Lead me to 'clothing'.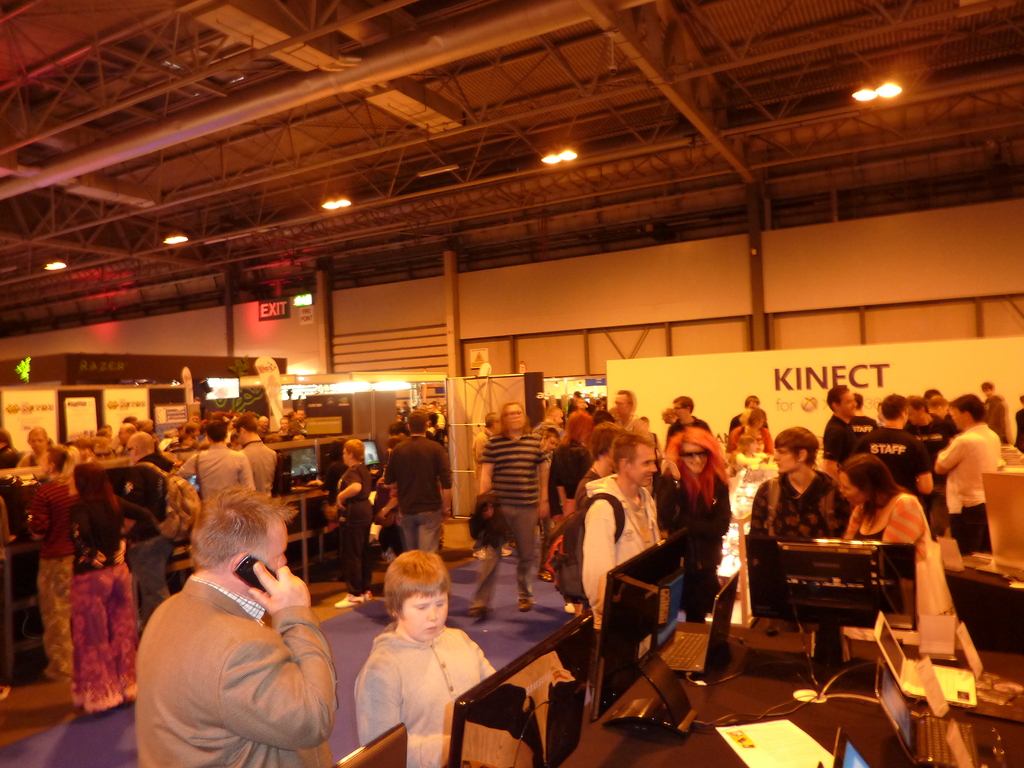
Lead to bbox=[175, 440, 257, 500].
